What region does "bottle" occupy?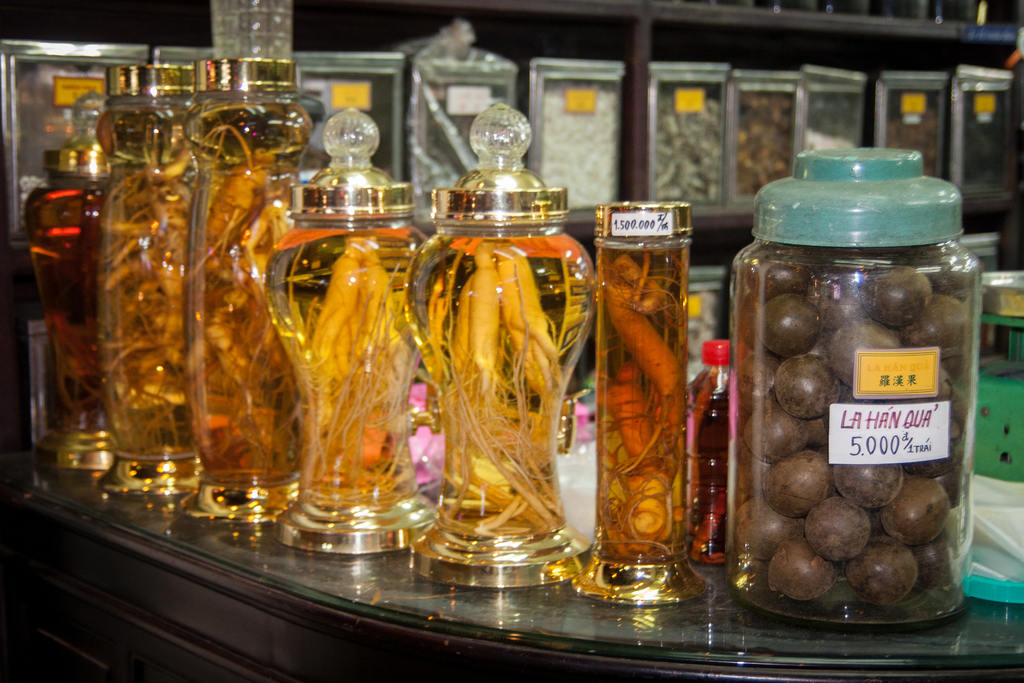
[398,90,598,593].
